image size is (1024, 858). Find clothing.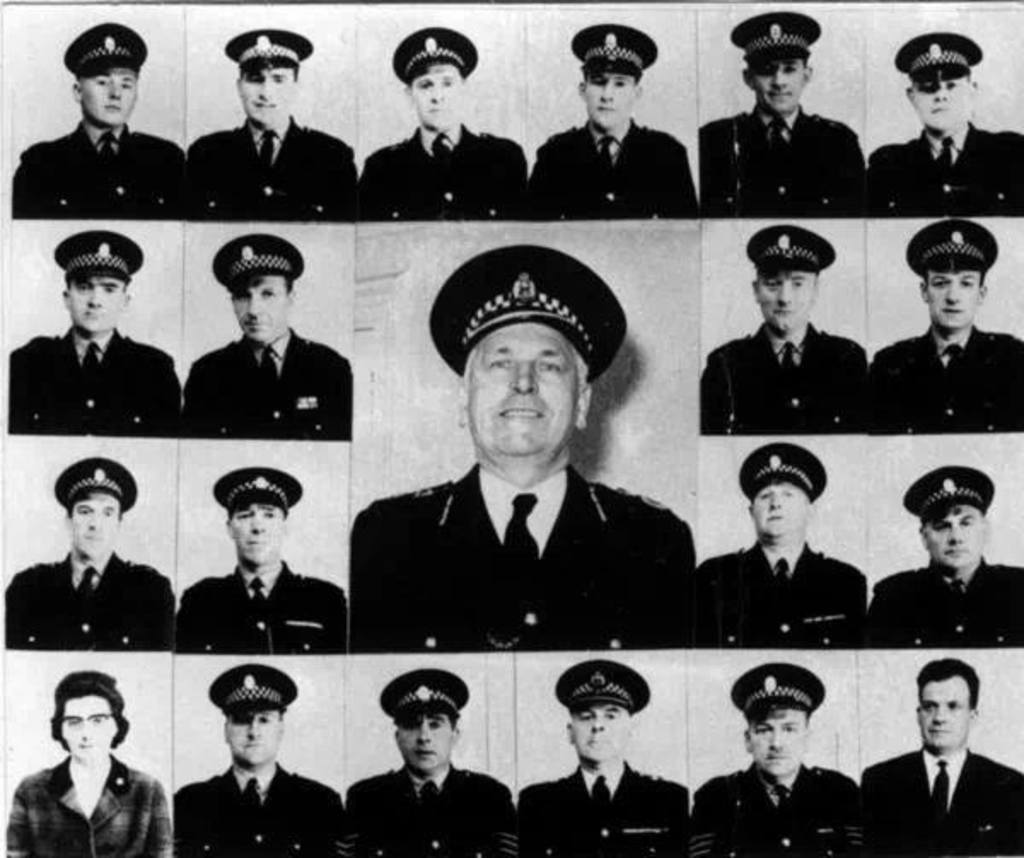
bbox(3, 544, 176, 652).
